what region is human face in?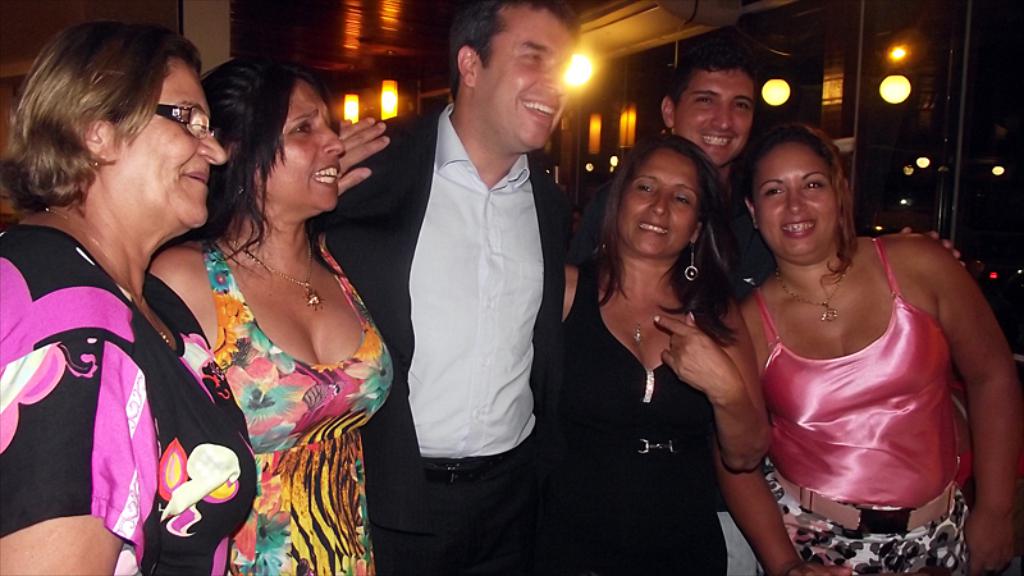
122:60:224:229.
